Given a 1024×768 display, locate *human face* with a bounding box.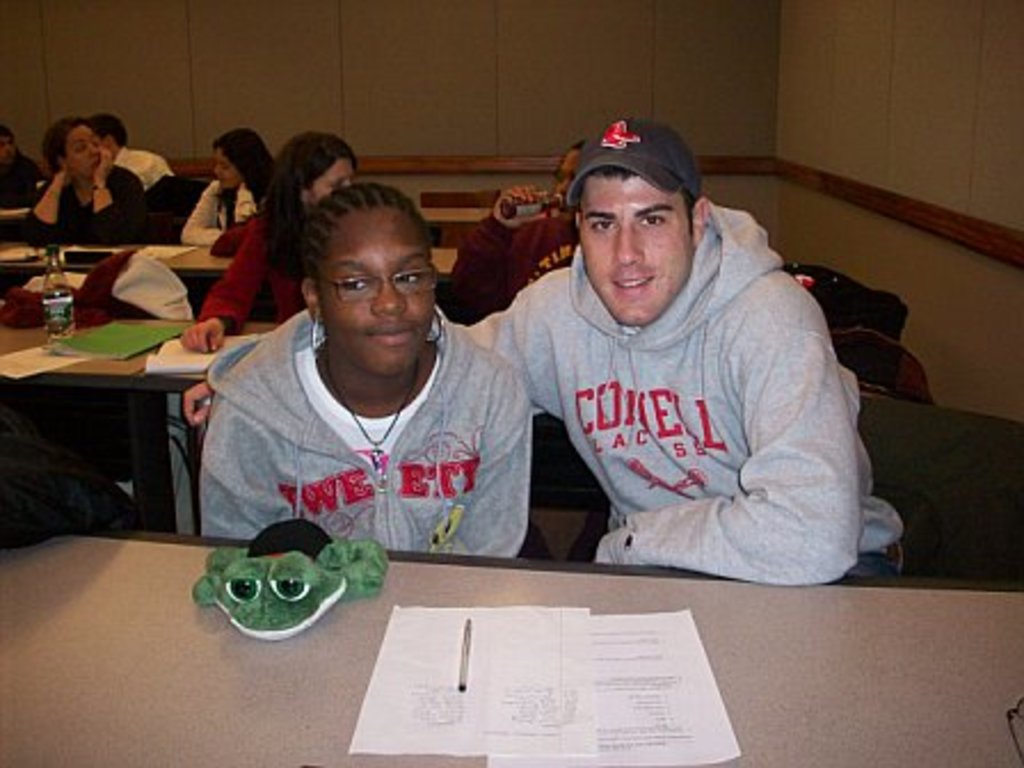
Located: BBox(215, 155, 235, 187).
